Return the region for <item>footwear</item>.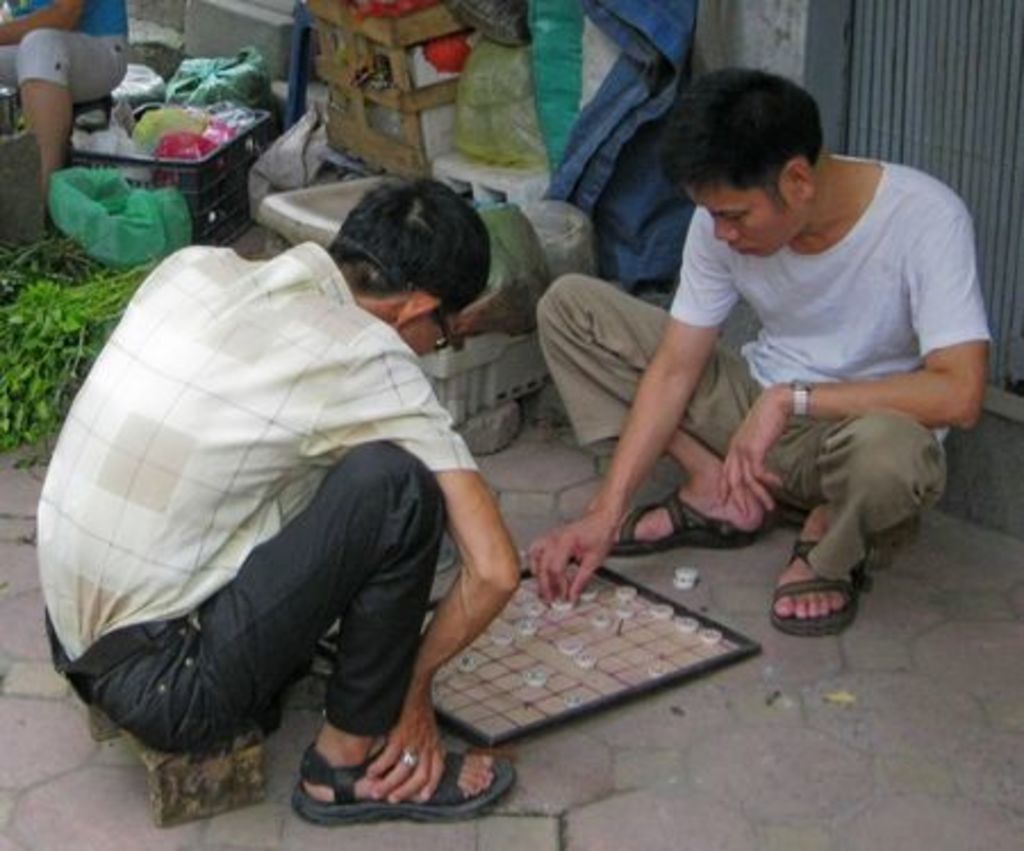
bbox(765, 532, 865, 637).
